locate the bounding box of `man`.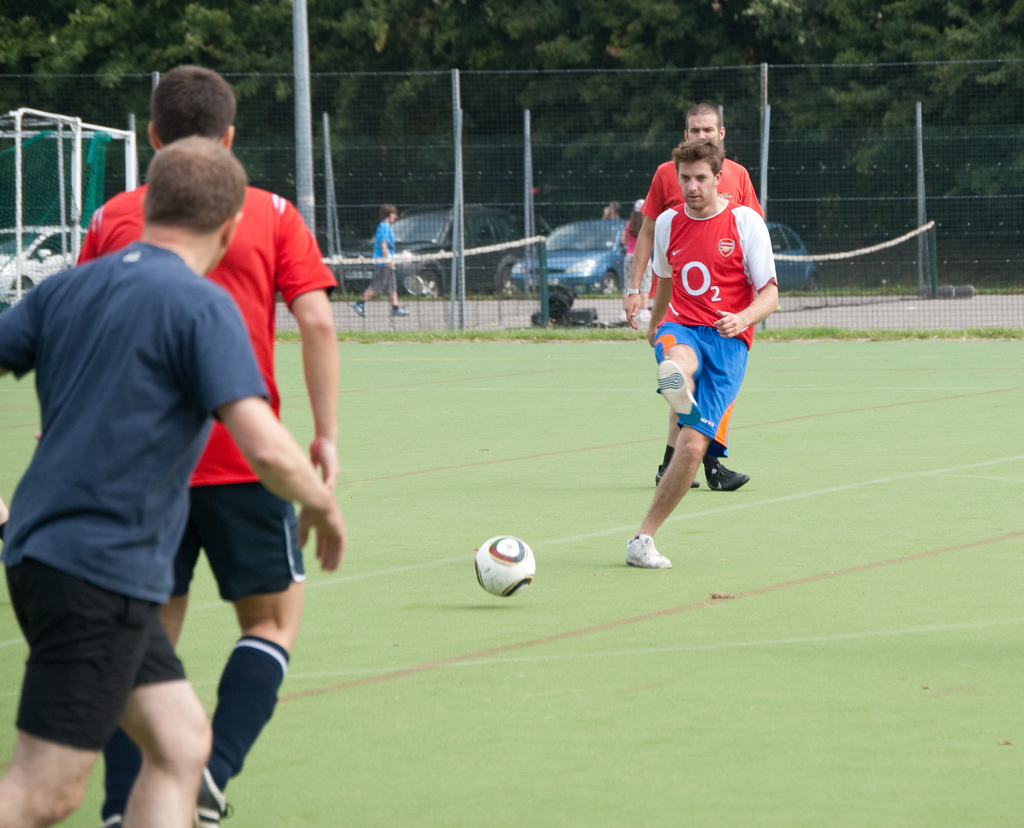
Bounding box: BBox(618, 90, 767, 493).
